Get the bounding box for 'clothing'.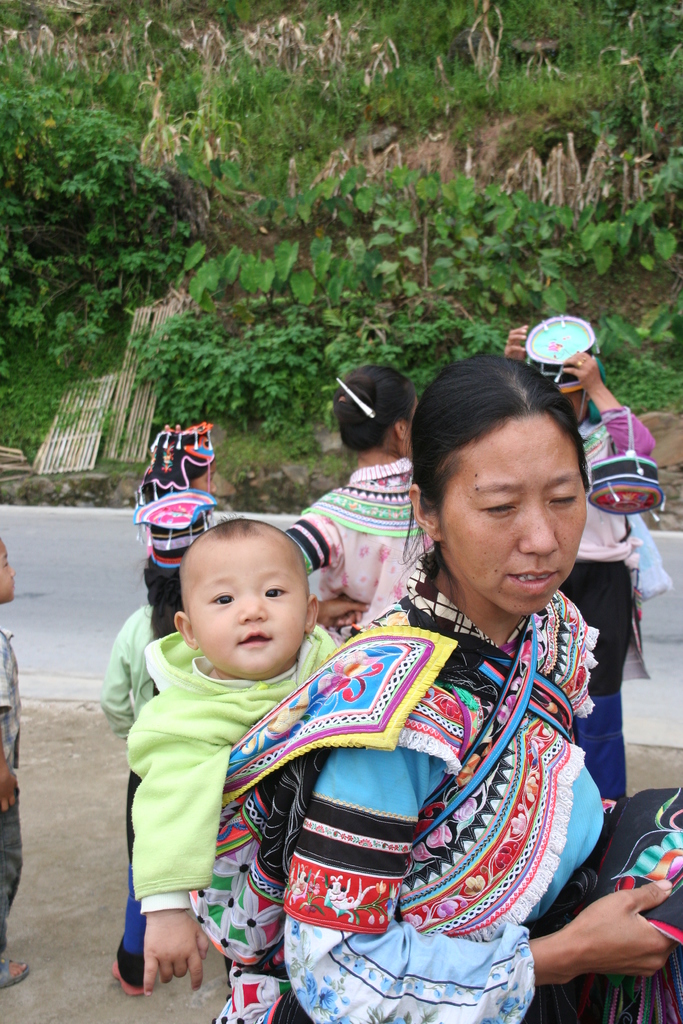
x1=0, y1=633, x2=19, y2=953.
